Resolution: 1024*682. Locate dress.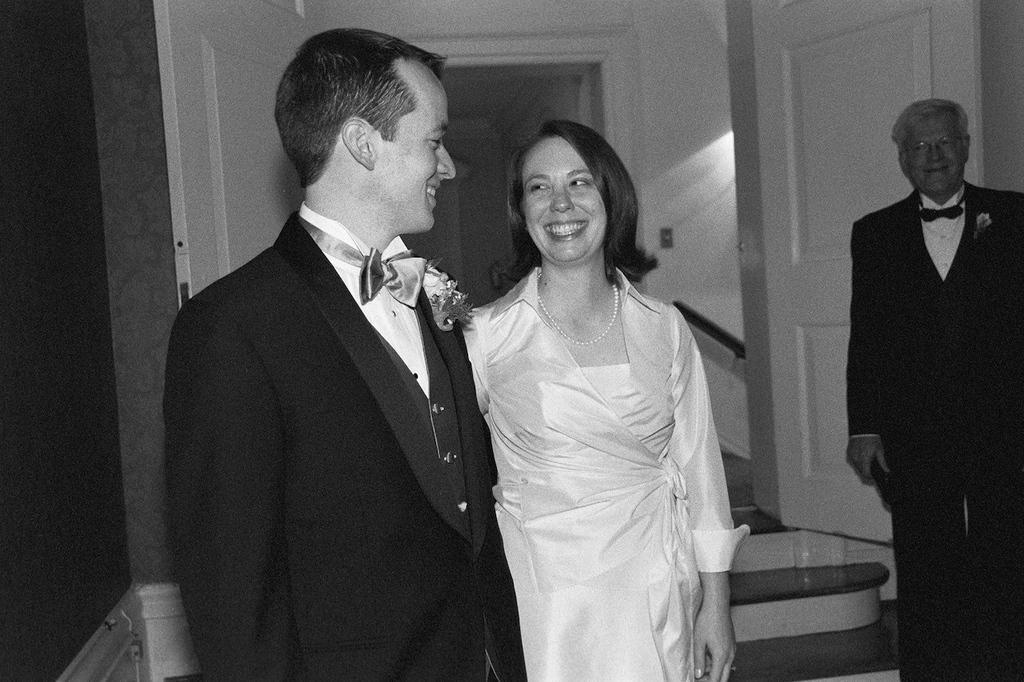
(x1=433, y1=207, x2=747, y2=667).
